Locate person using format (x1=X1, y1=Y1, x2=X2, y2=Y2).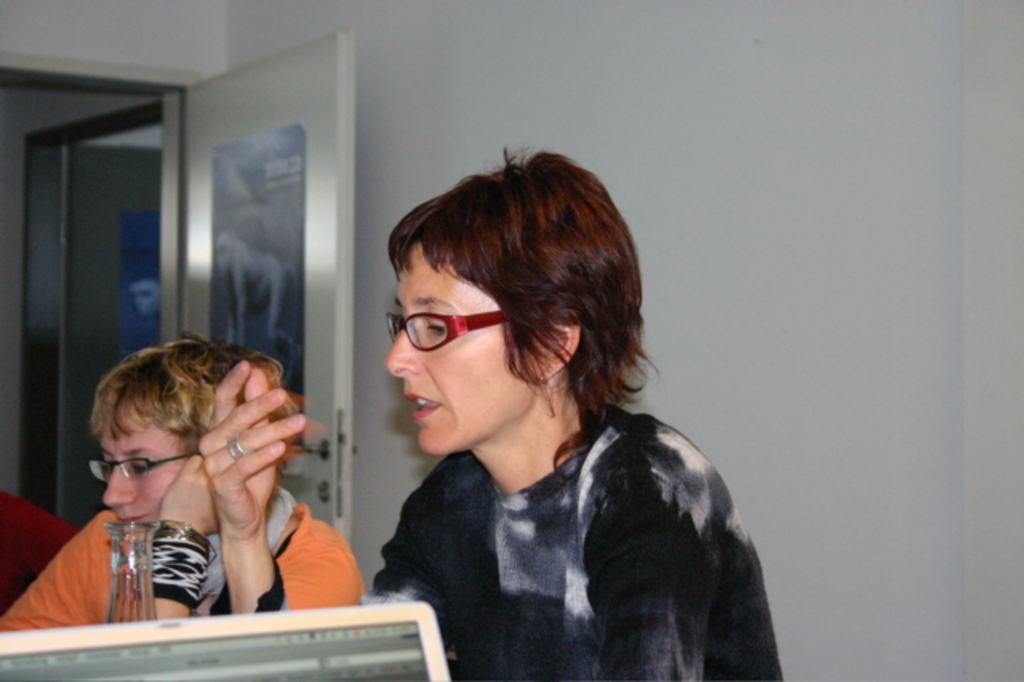
(x1=318, y1=157, x2=763, y2=674).
